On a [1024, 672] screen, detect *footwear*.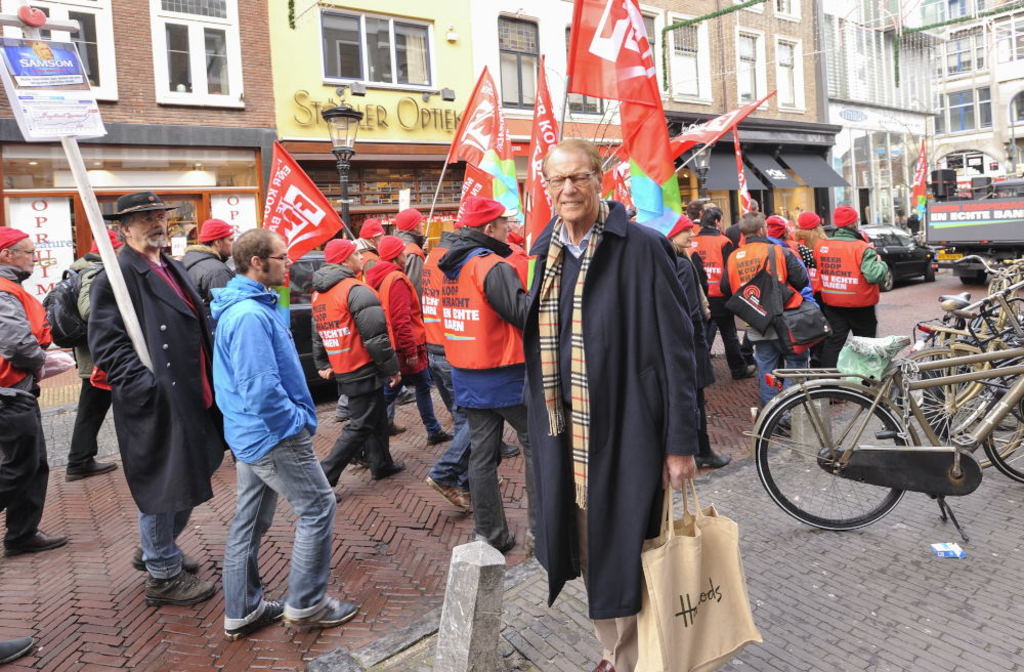
(426, 476, 467, 509).
